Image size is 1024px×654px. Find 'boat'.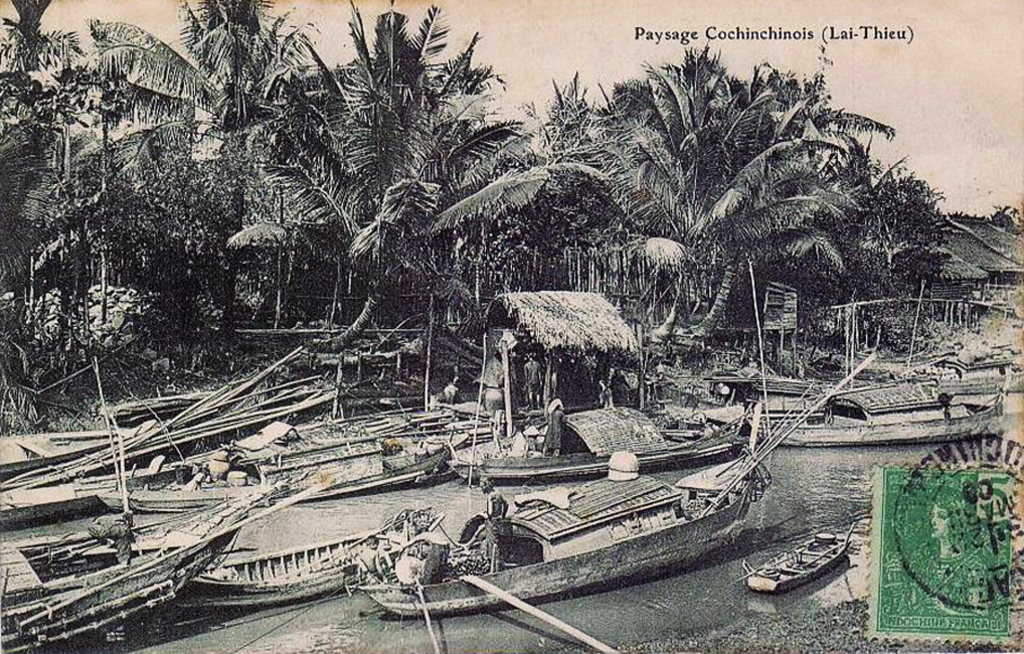
box=[452, 417, 733, 485].
